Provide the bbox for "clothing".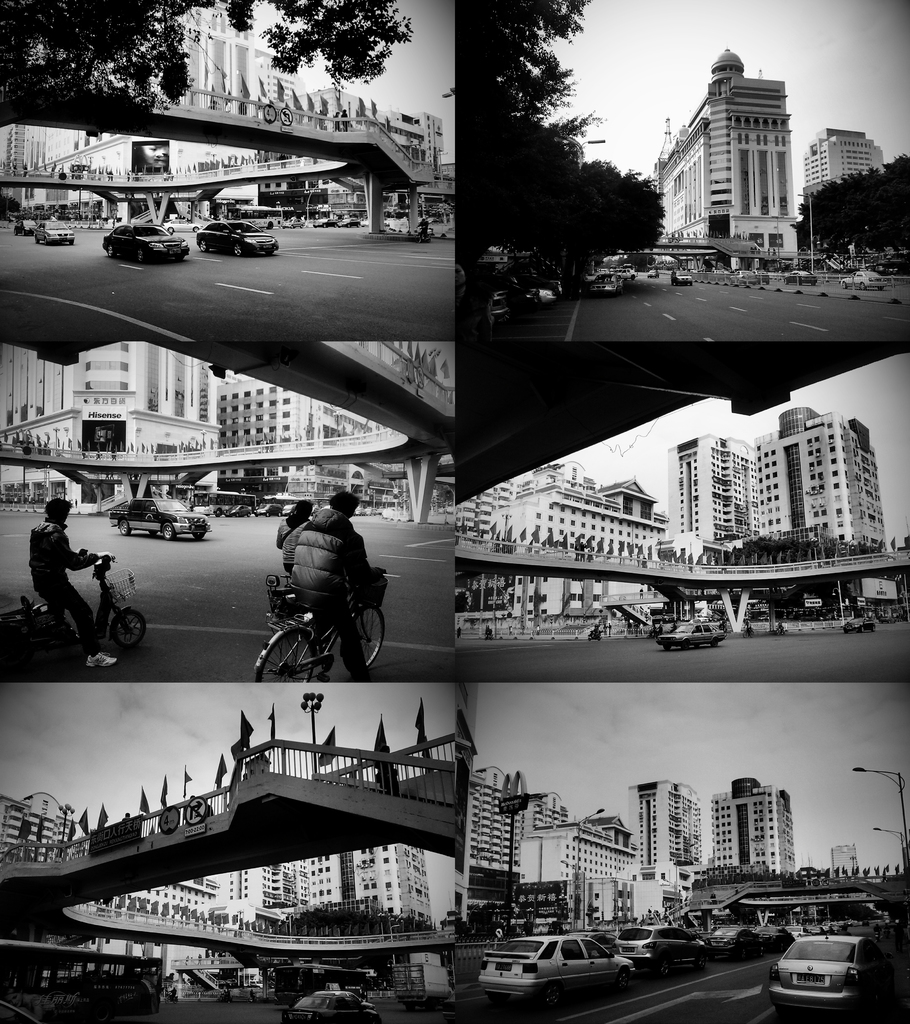
277,495,392,652.
